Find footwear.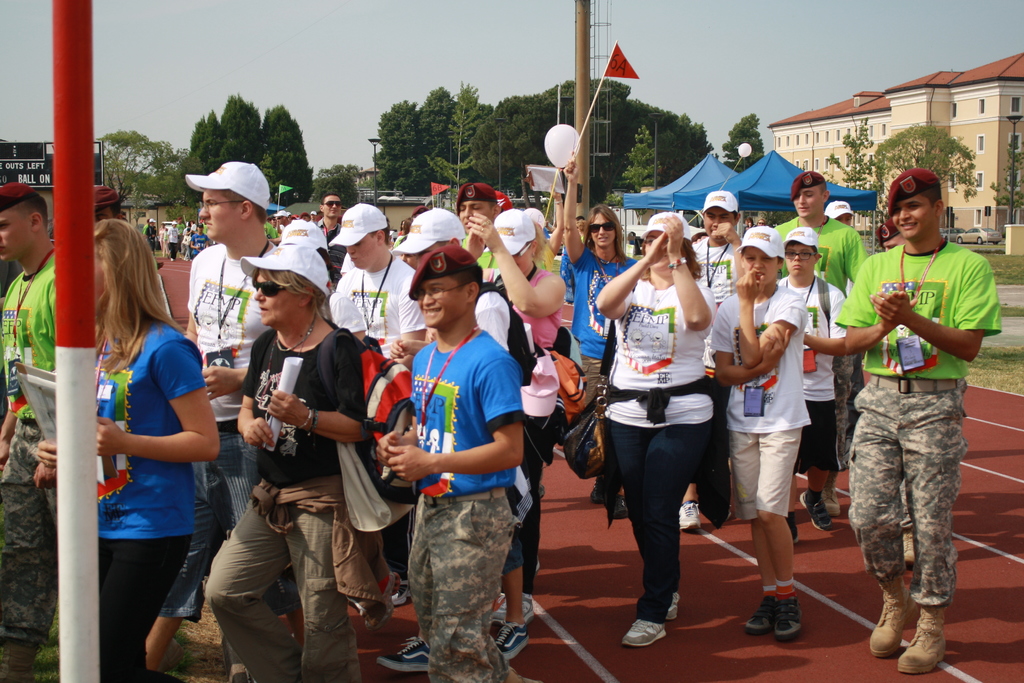
<region>489, 623, 529, 658</region>.
